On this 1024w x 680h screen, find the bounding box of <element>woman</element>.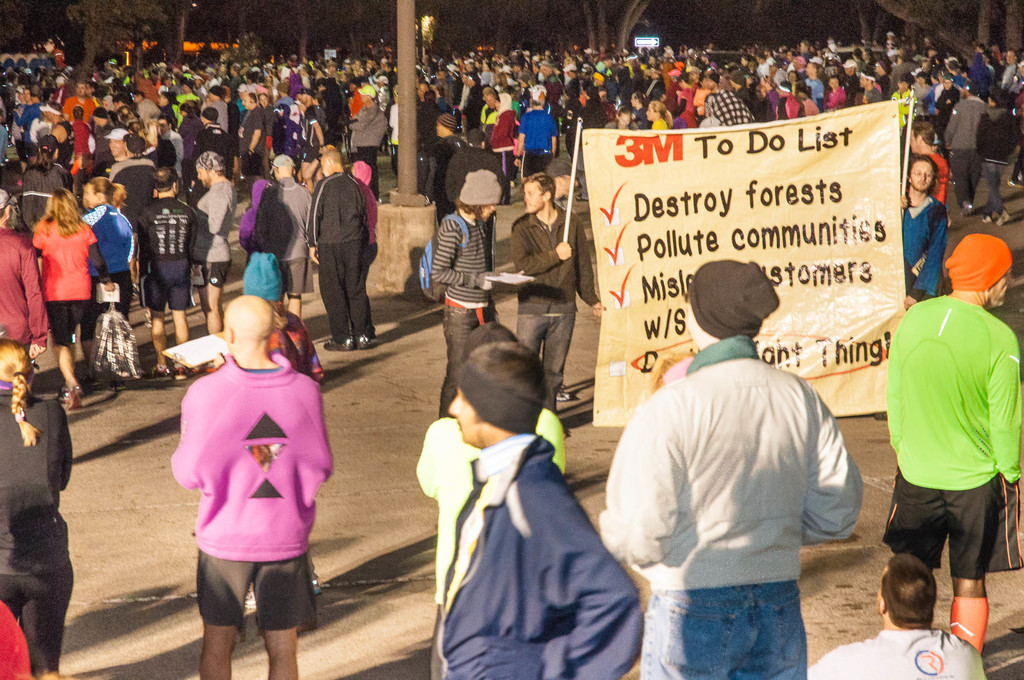
Bounding box: 30/184/102/409.
